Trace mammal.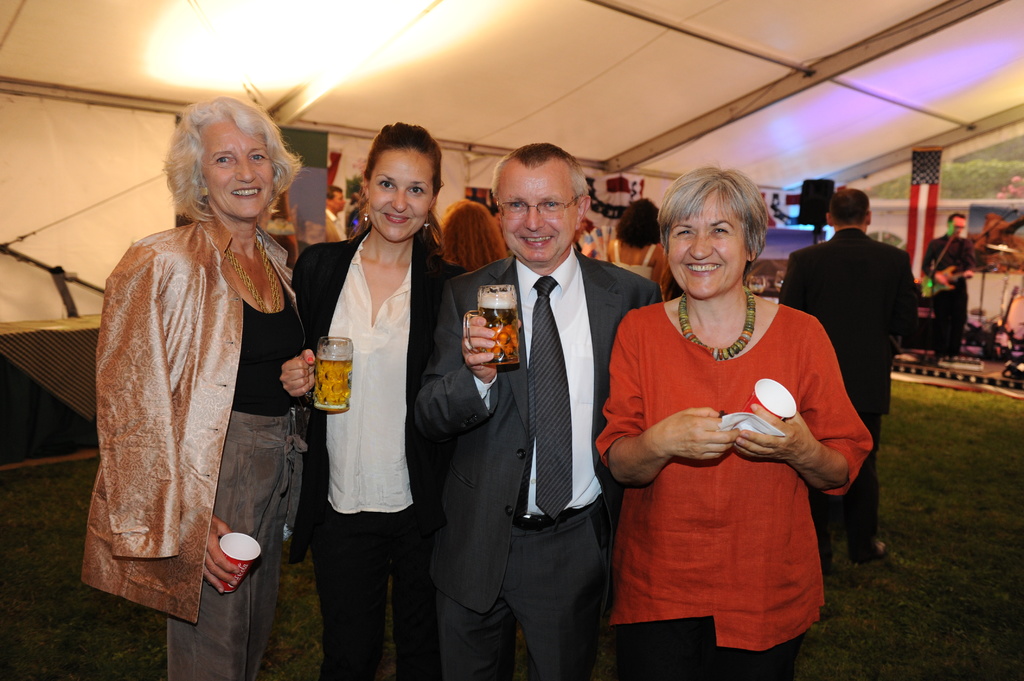
Traced to [74,110,316,661].
